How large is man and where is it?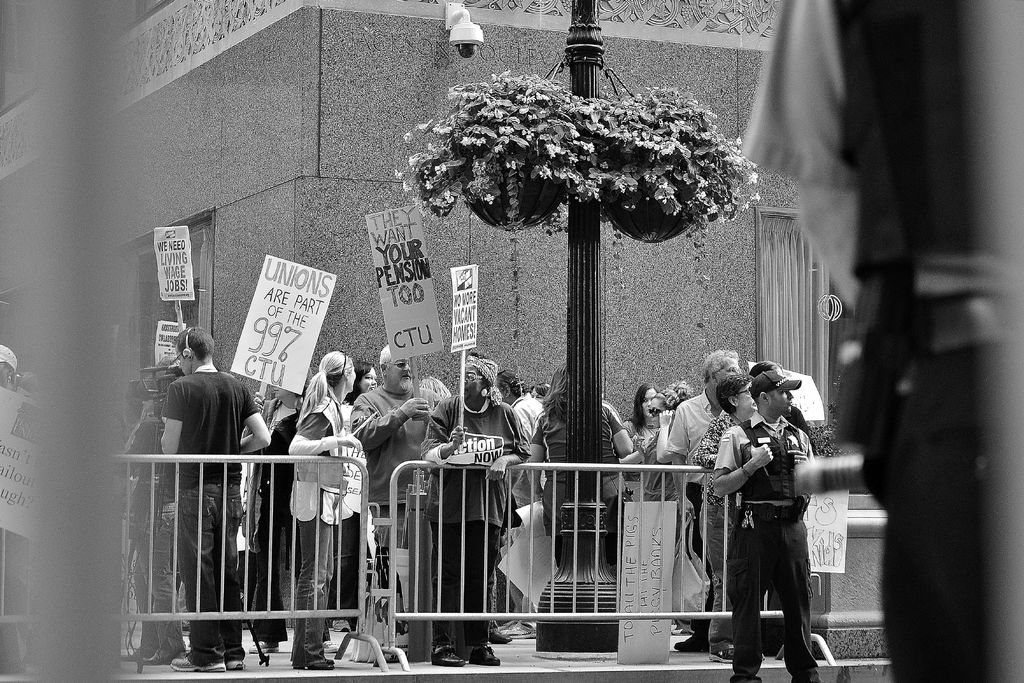
Bounding box: 346/345/435/554.
